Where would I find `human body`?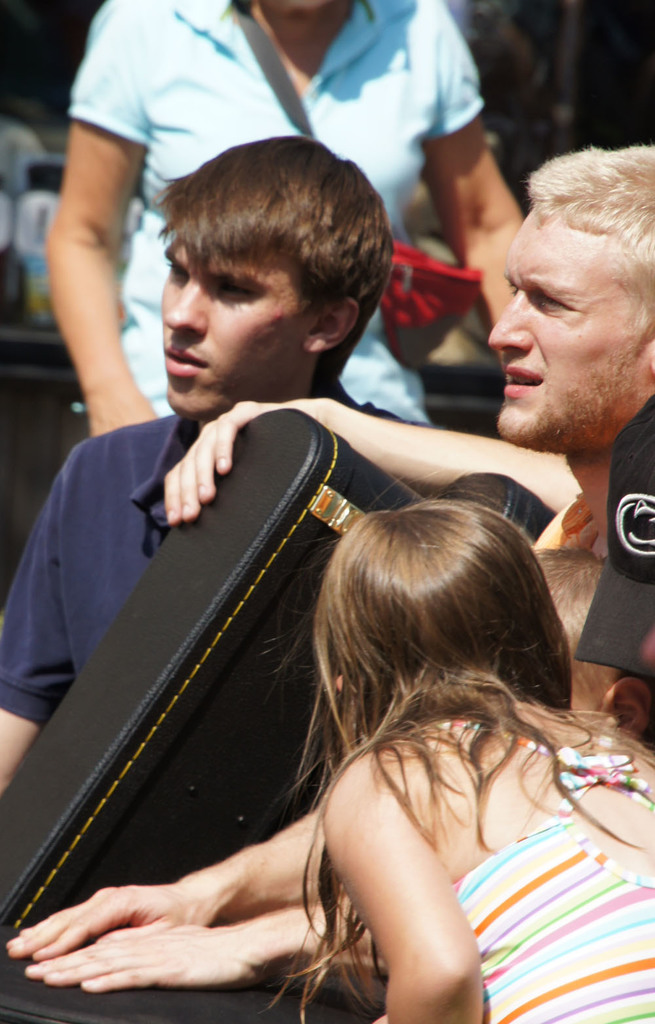
At x1=31 y1=0 x2=527 y2=447.
